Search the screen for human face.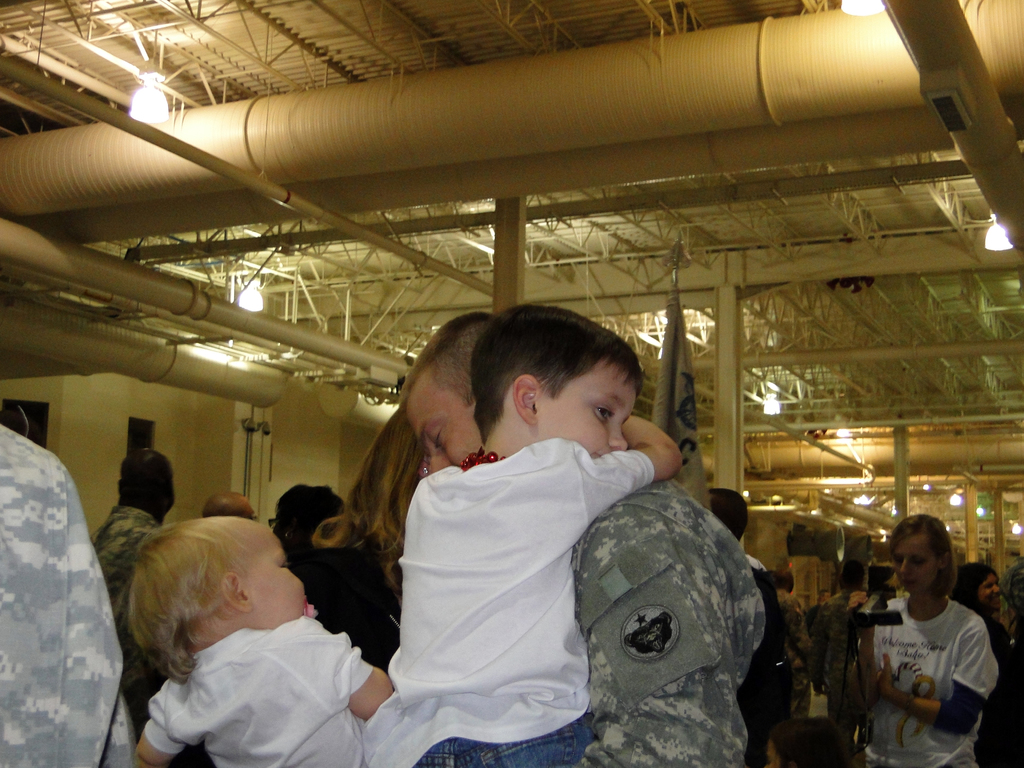
Found at (250,532,307,618).
